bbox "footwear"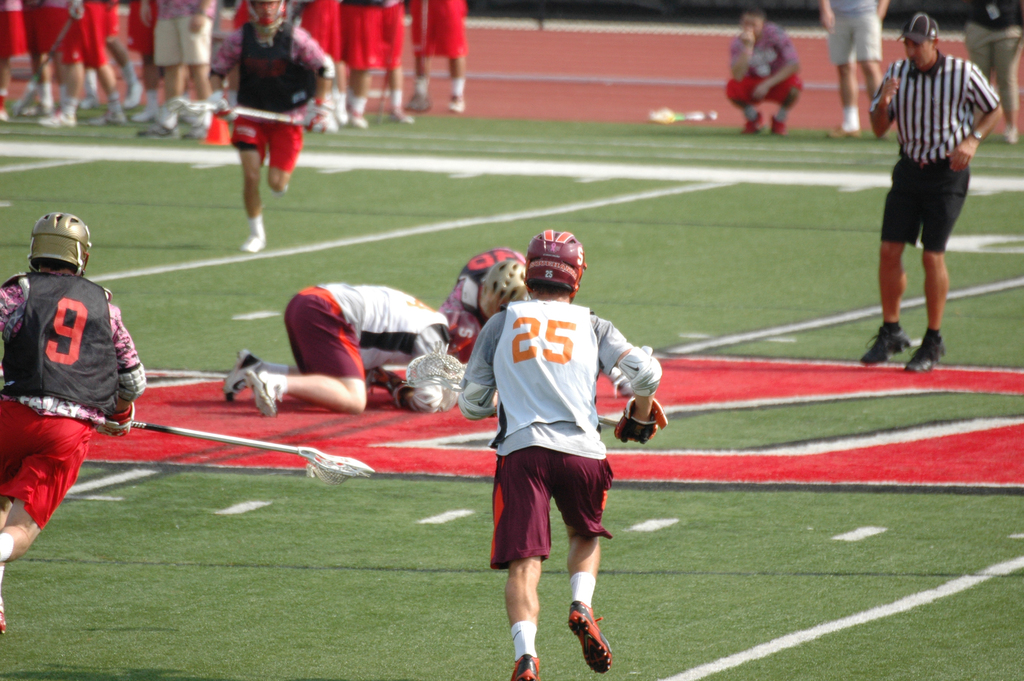
left=450, top=95, right=468, bottom=110
